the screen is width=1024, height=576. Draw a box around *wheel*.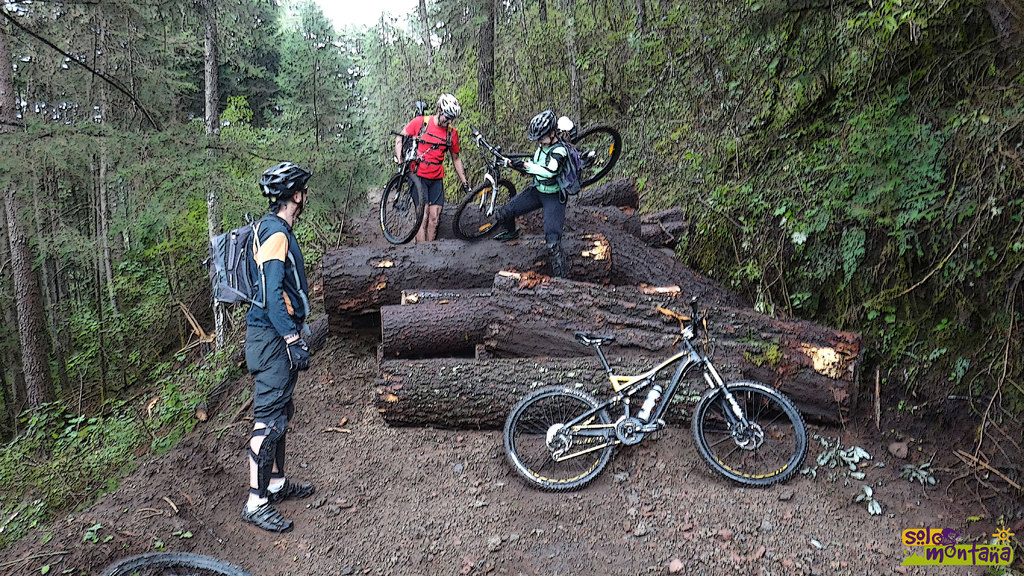
x1=444 y1=180 x2=522 y2=242.
